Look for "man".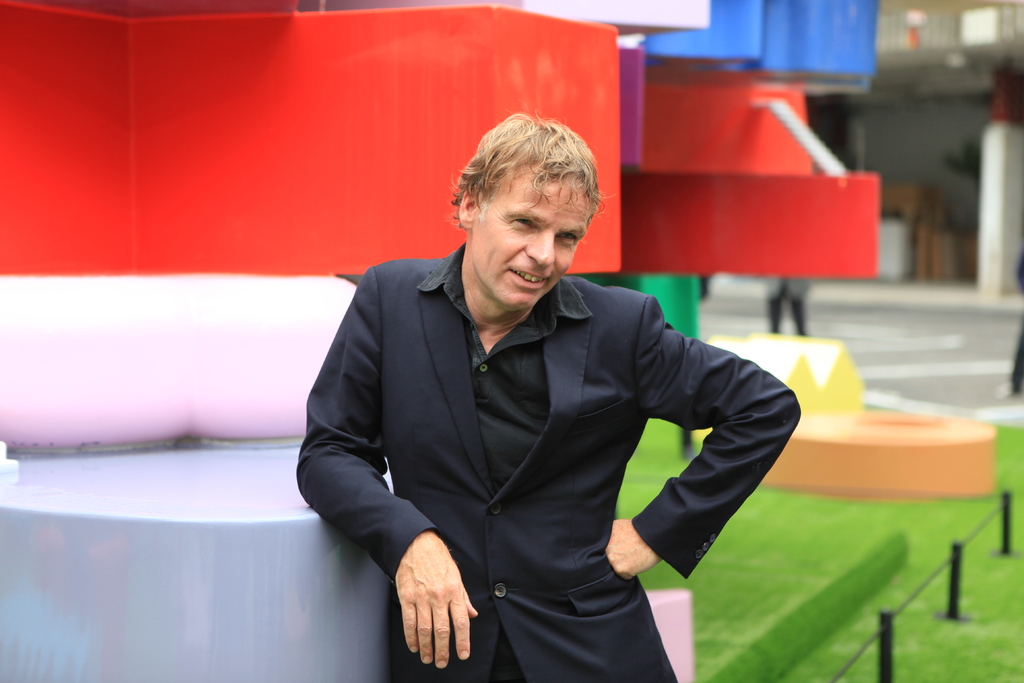
Found: select_region(299, 124, 808, 666).
